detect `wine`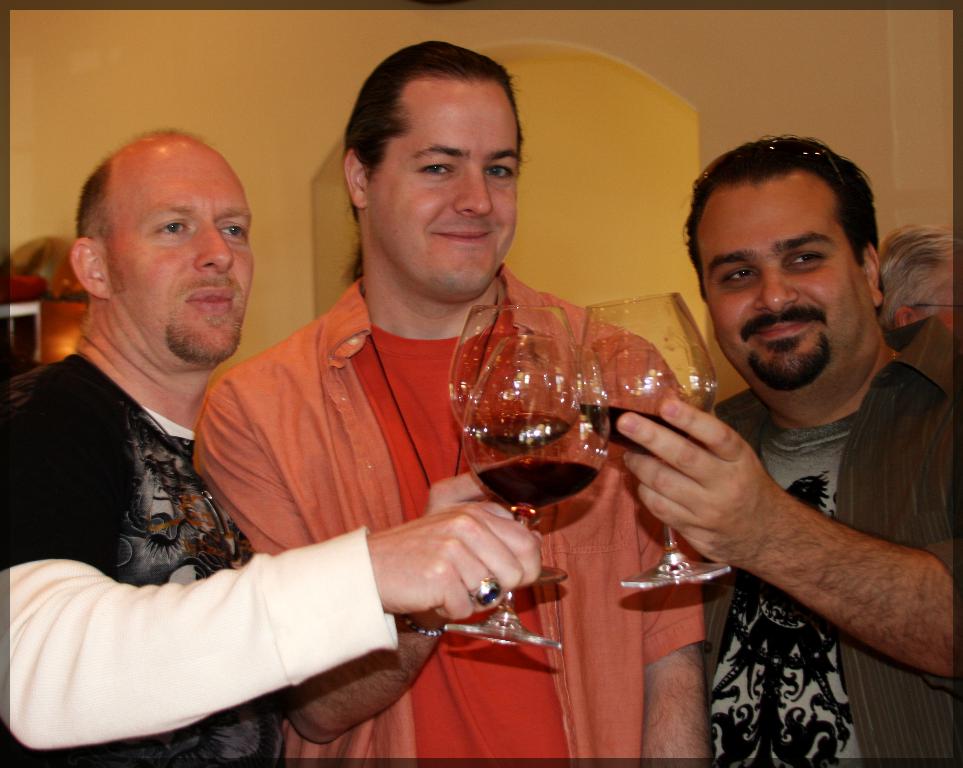
x1=463 y1=417 x2=575 y2=454
